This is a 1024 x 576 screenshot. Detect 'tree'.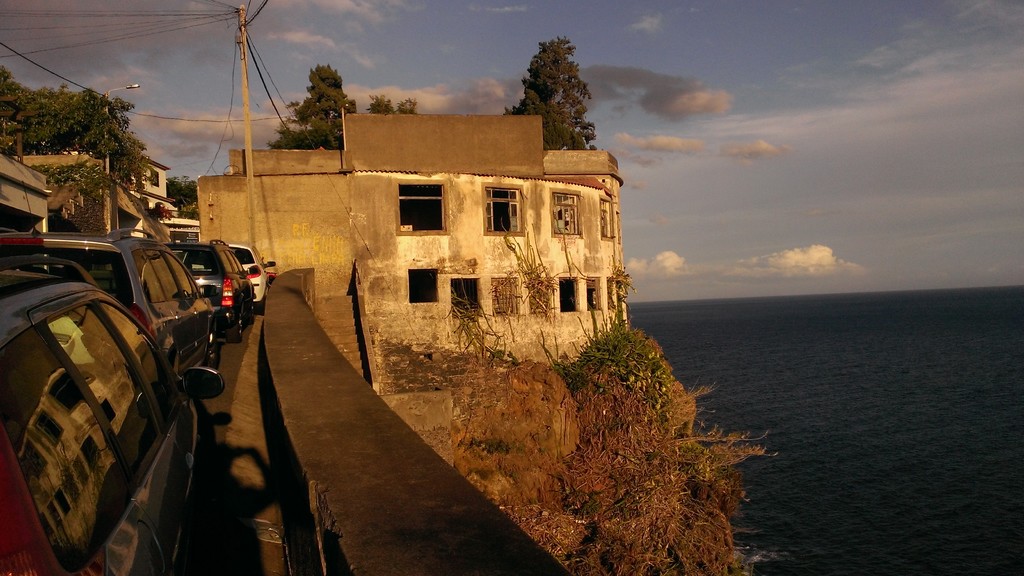
[x1=367, y1=86, x2=417, y2=108].
